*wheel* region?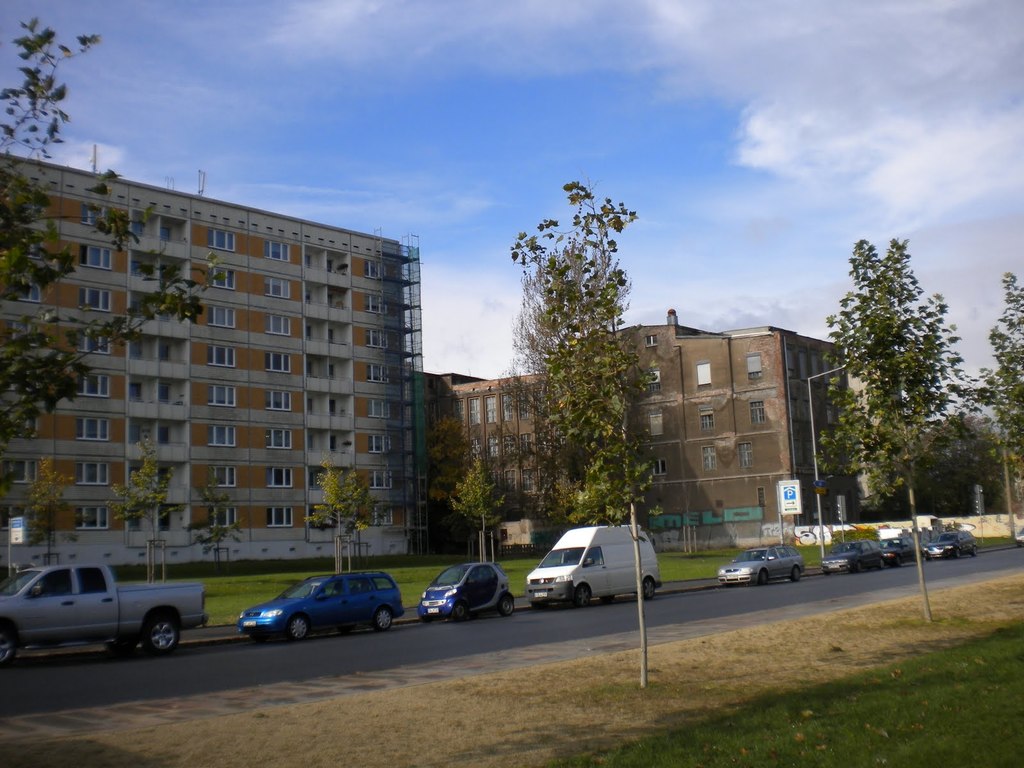
[x1=500, y1=592, x2=509, y2=614]
